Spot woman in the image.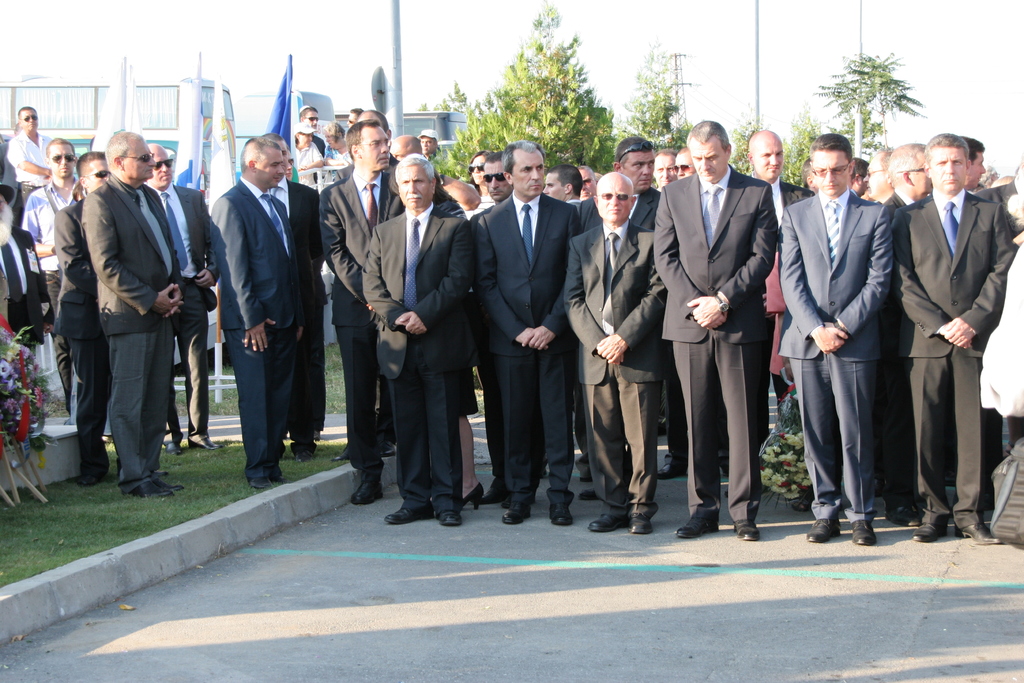
woman found at 465/151/496/213.
